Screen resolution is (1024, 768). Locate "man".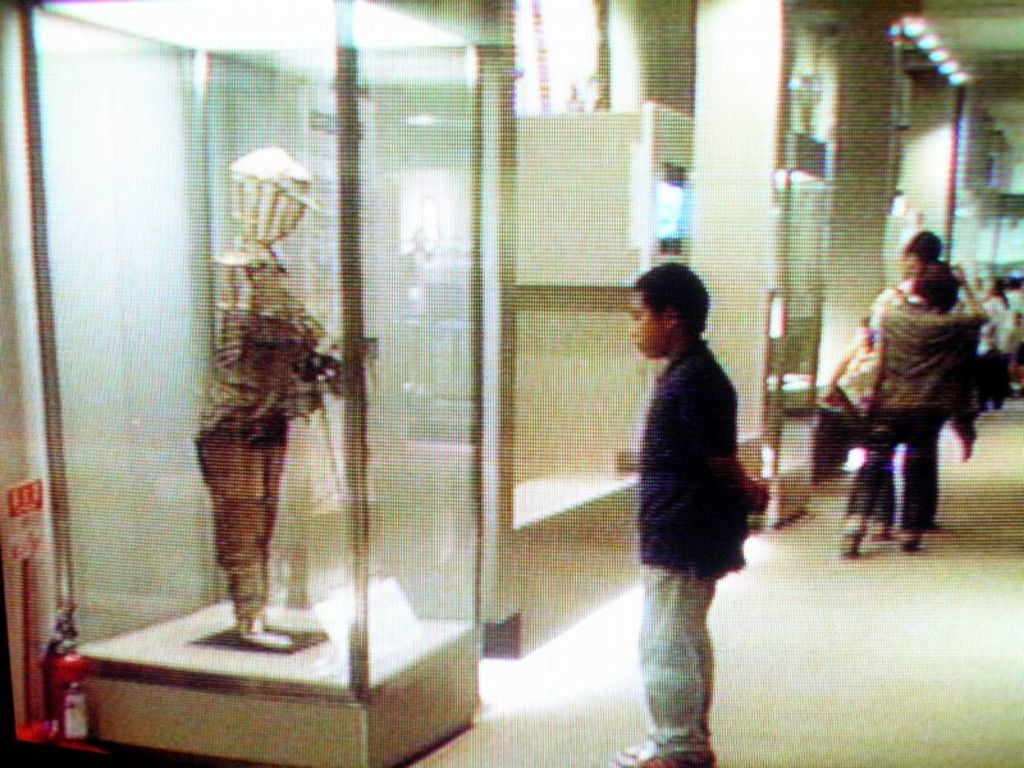
[613,259,772,767].
